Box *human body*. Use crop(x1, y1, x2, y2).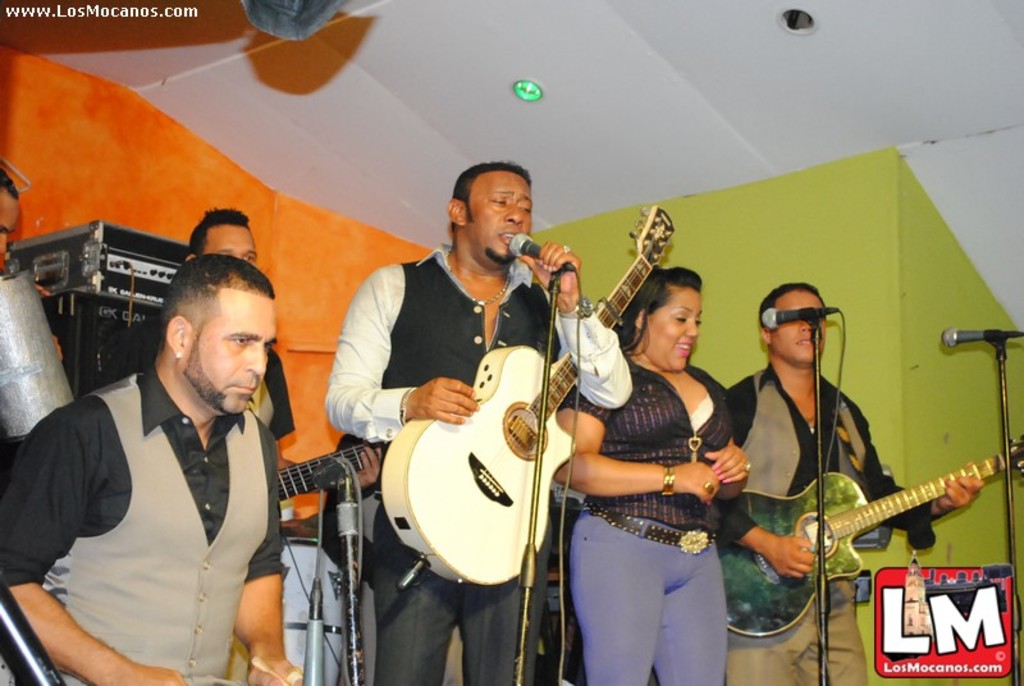
crop(189, 205, 293, 447).
